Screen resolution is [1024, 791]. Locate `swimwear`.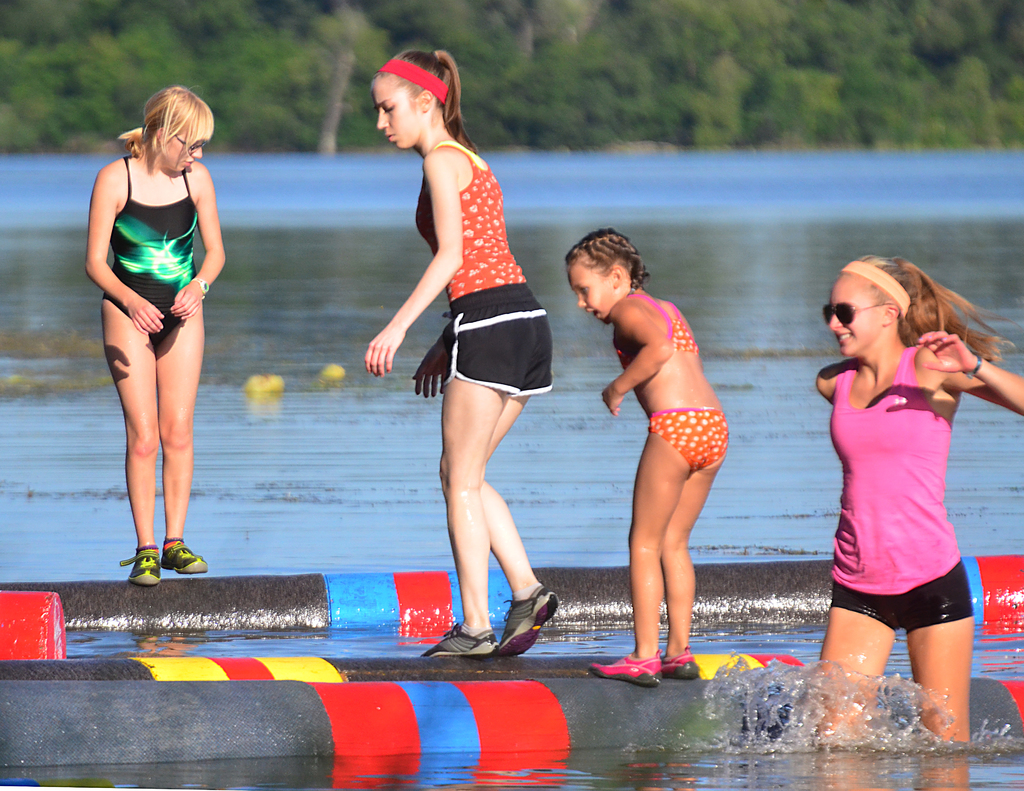
[left=609, top=286, right=700, bottom=355].
